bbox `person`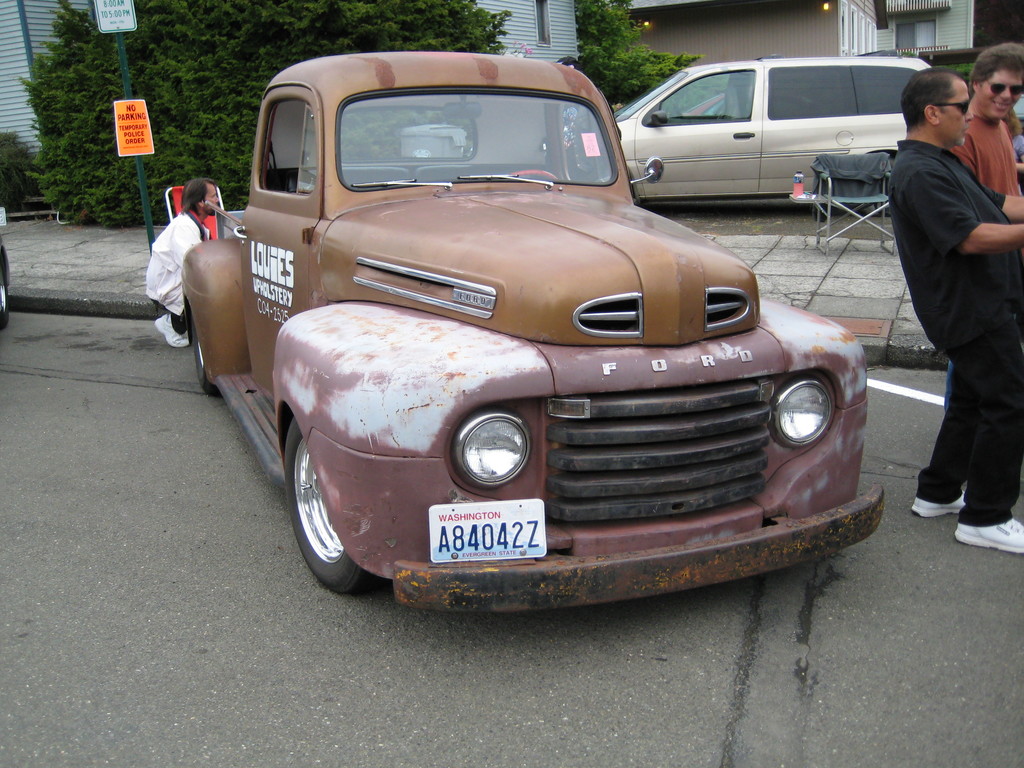
x1=882 y1=68 x2=1023 y2=556
